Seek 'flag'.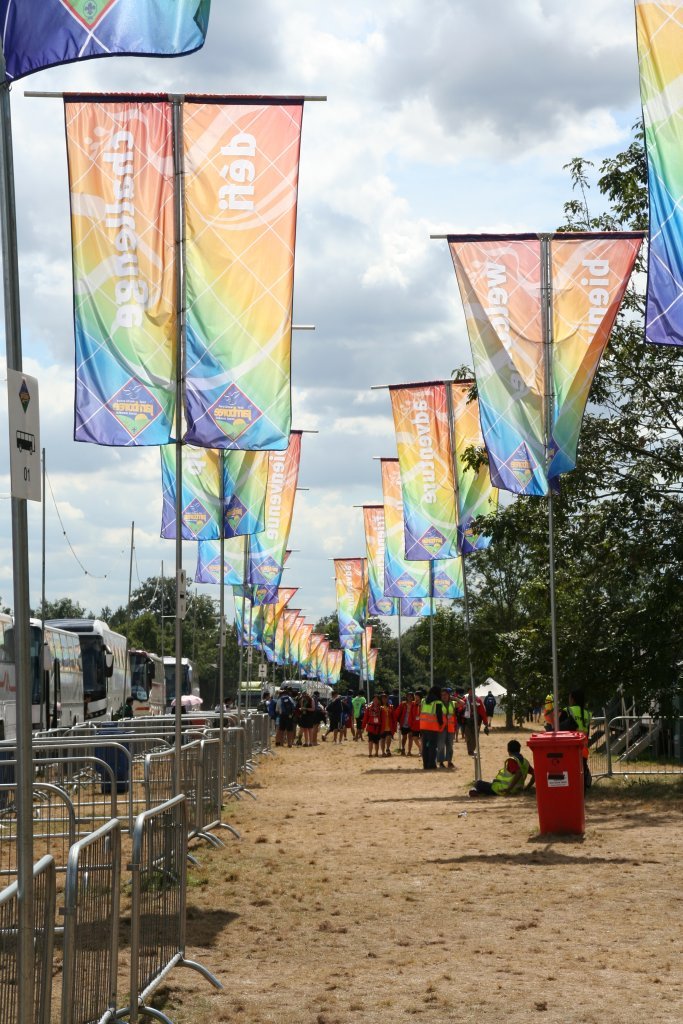
[x1=159, y1=448, x2=267, y2=530].
